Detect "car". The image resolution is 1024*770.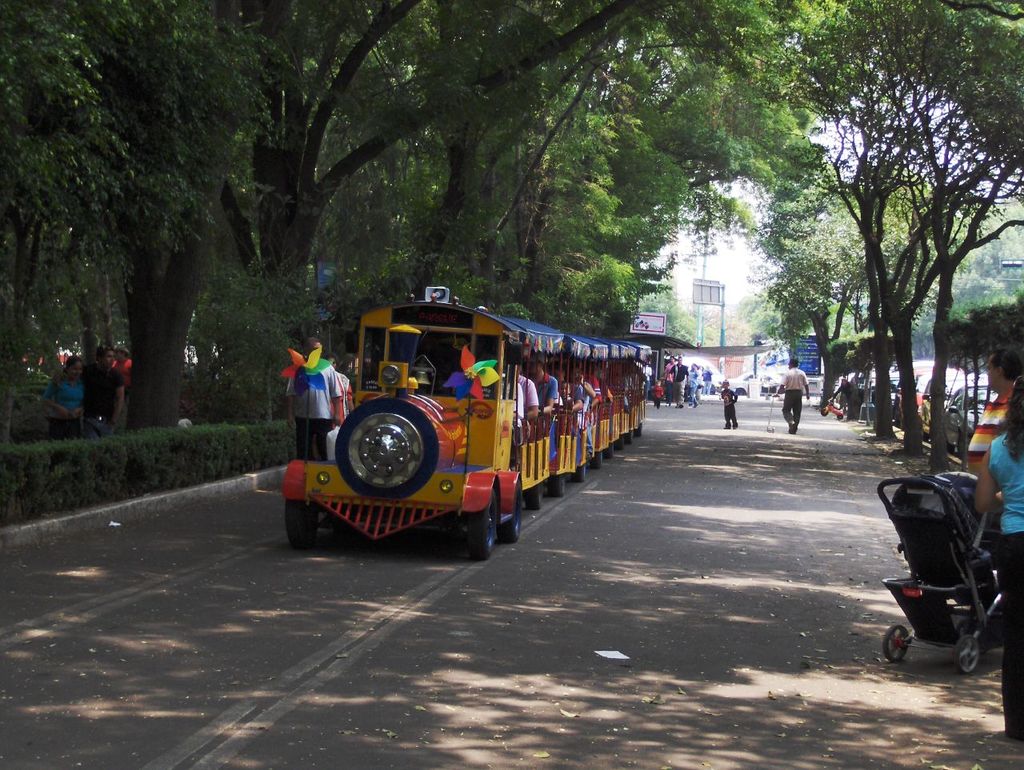
(720,370,786,397).
